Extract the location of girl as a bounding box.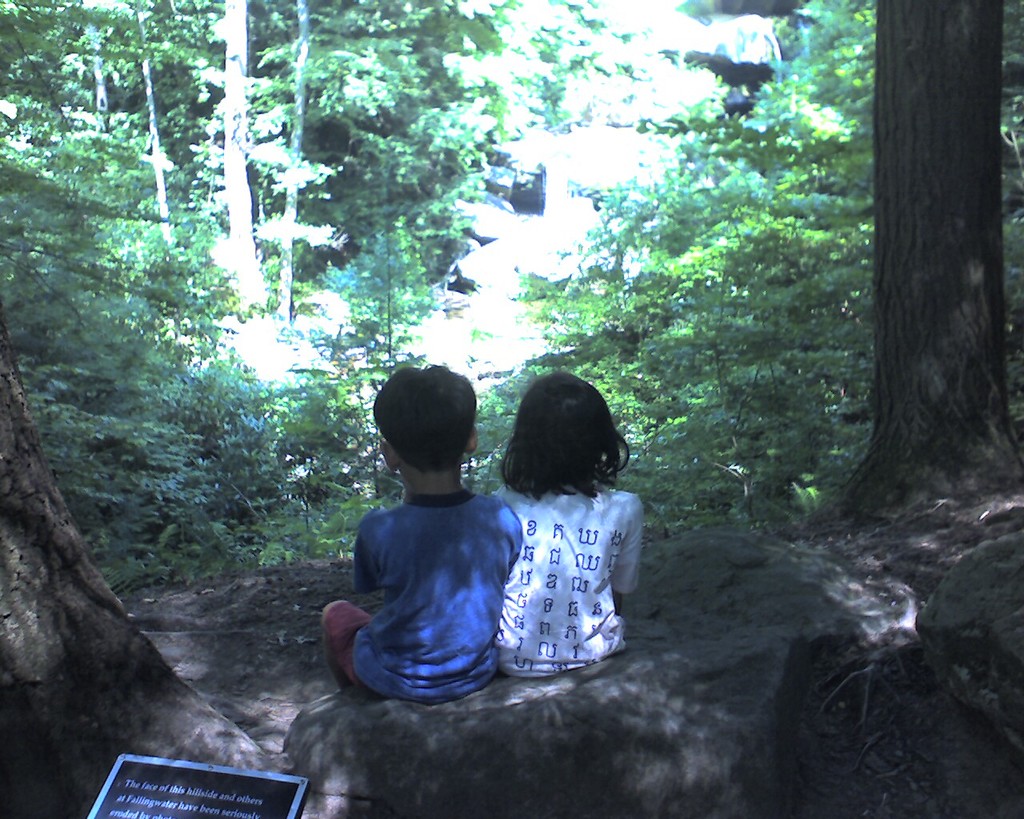
<region>489, 368, 645, 685</region>.
